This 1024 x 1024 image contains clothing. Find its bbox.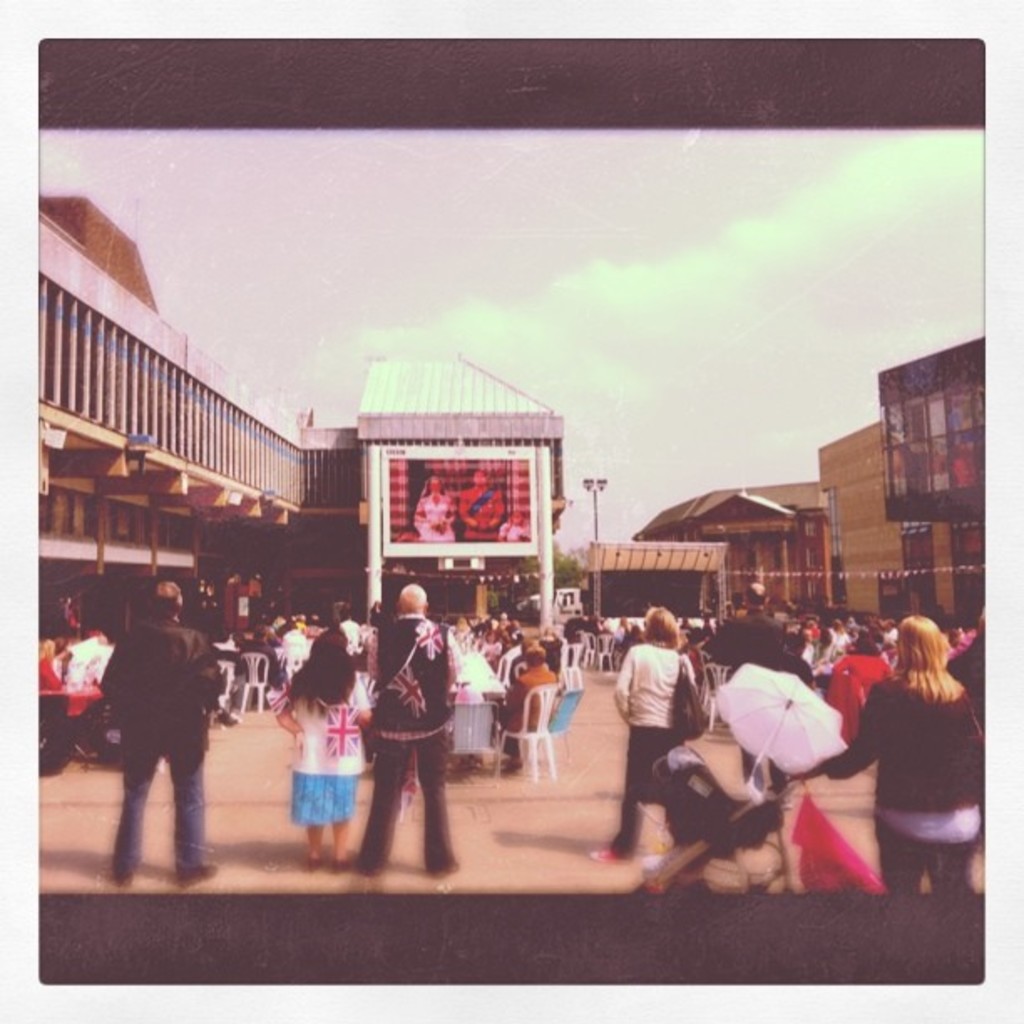
463 463 505 544.
